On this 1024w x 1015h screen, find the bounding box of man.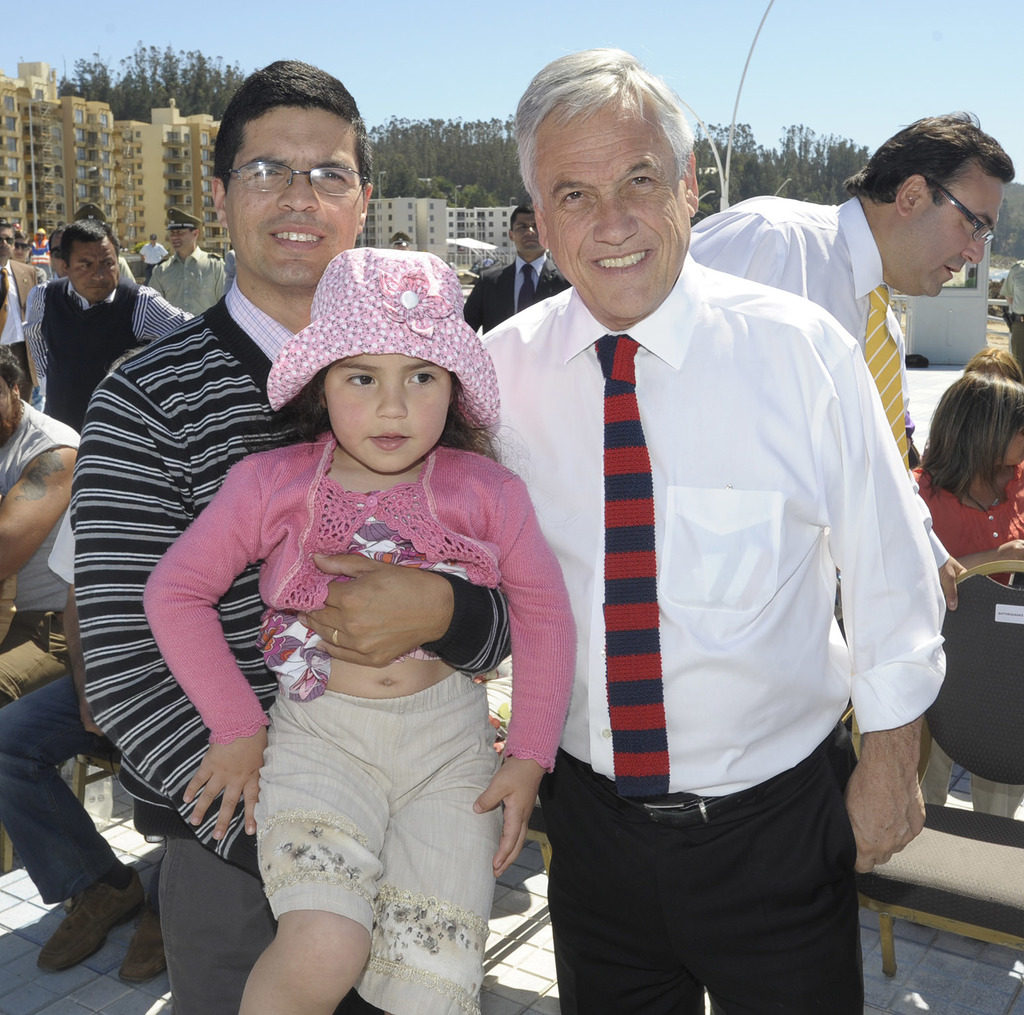
Bounding box: bbox=[0, 674, 168, 989].
